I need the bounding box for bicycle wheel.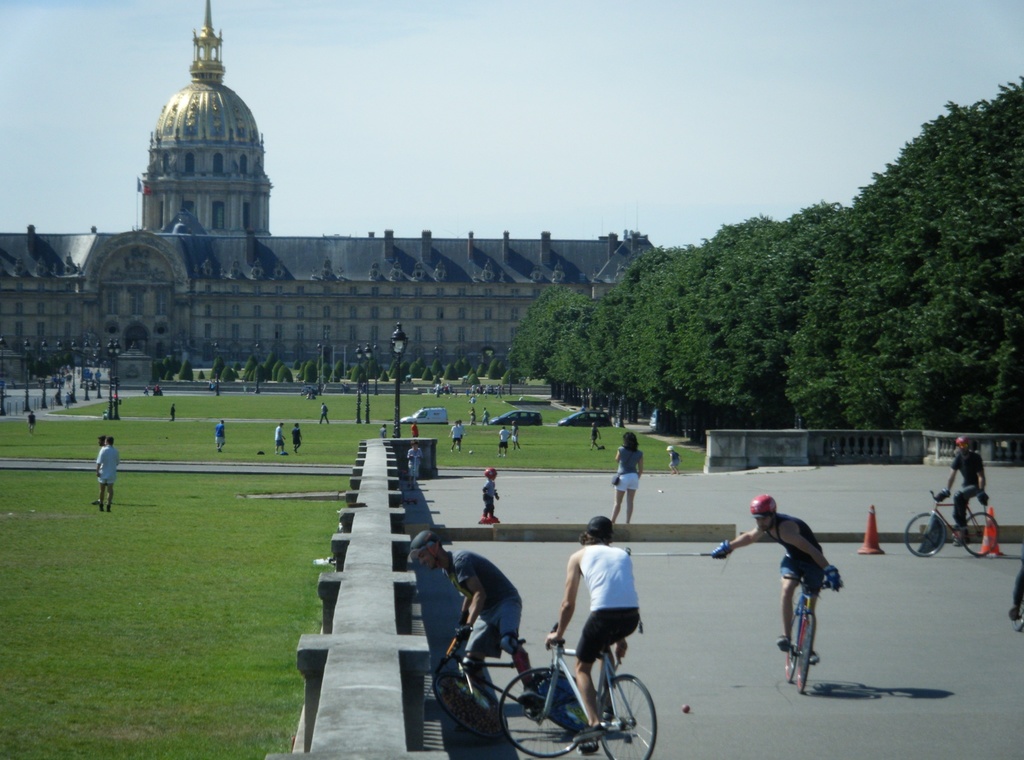
Here it is: <box>955,513,999,560</box>.
